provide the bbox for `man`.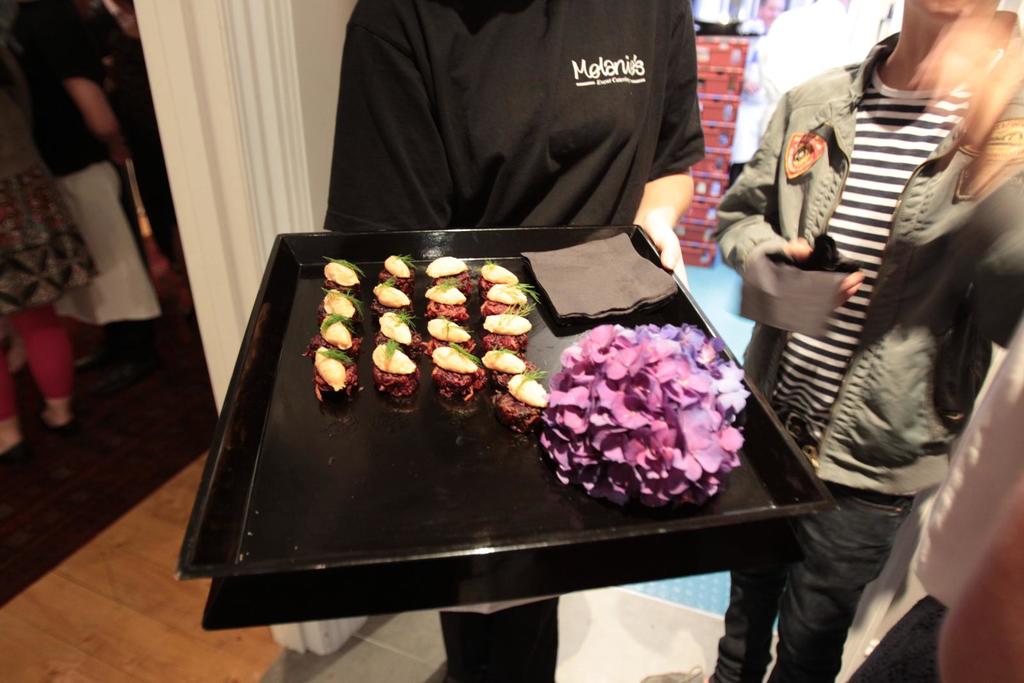
x1=758, y1=0, x2=864, y2=151.
